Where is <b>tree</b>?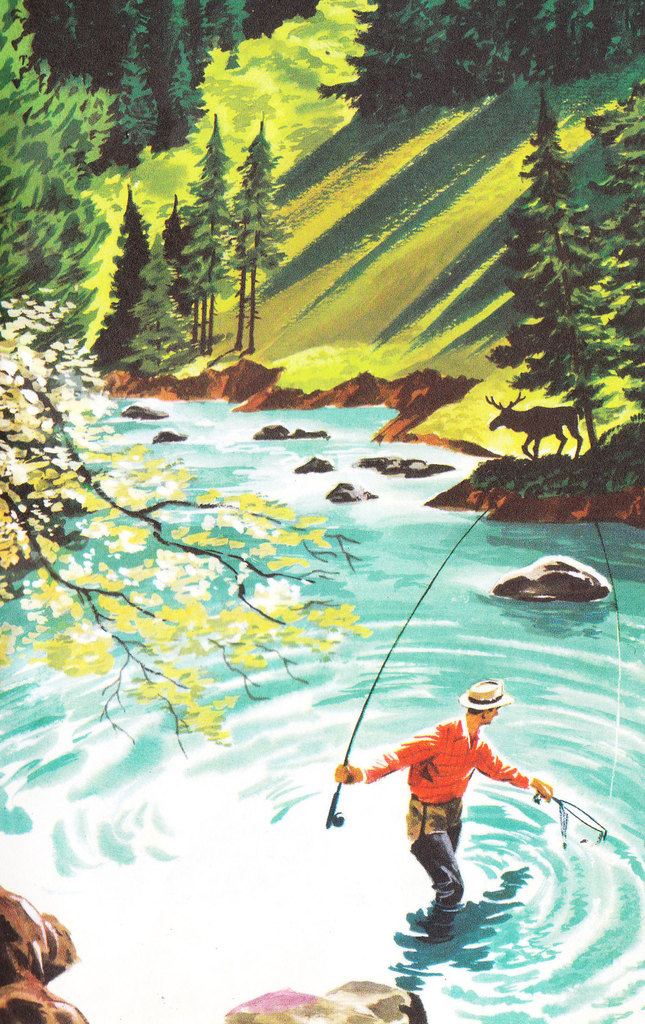
pyautogui.locateOnScreen(91, 189, 164, 371).
